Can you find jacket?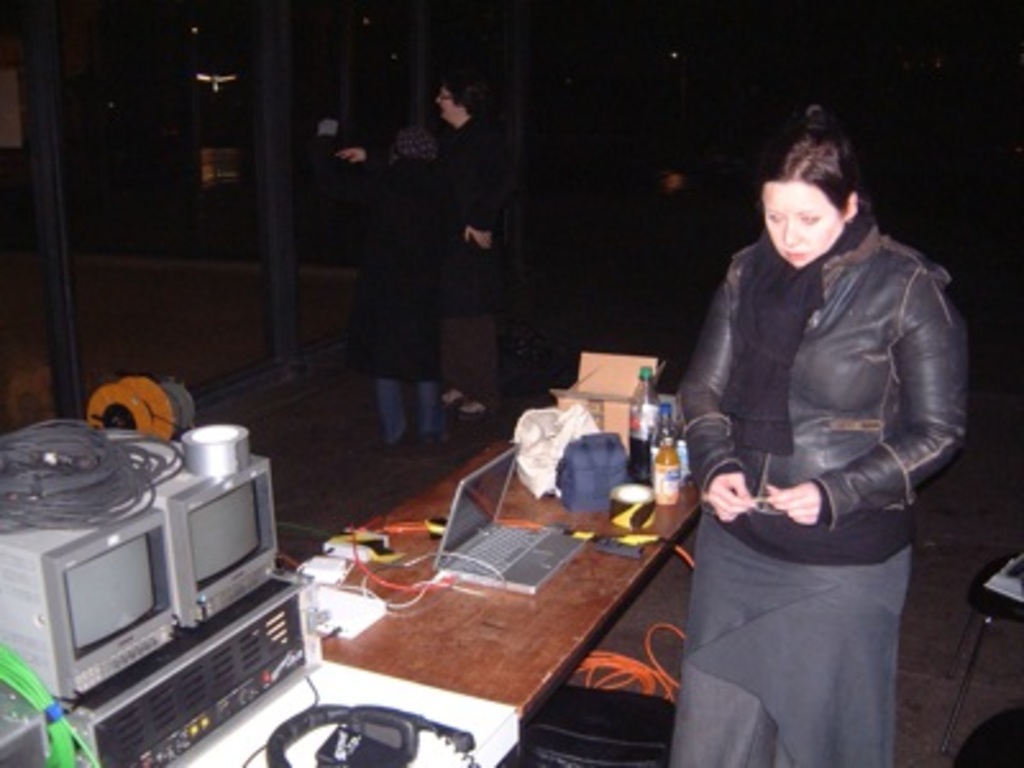
Yes, bounding box: l=671, t=220, r=975, b=520.
